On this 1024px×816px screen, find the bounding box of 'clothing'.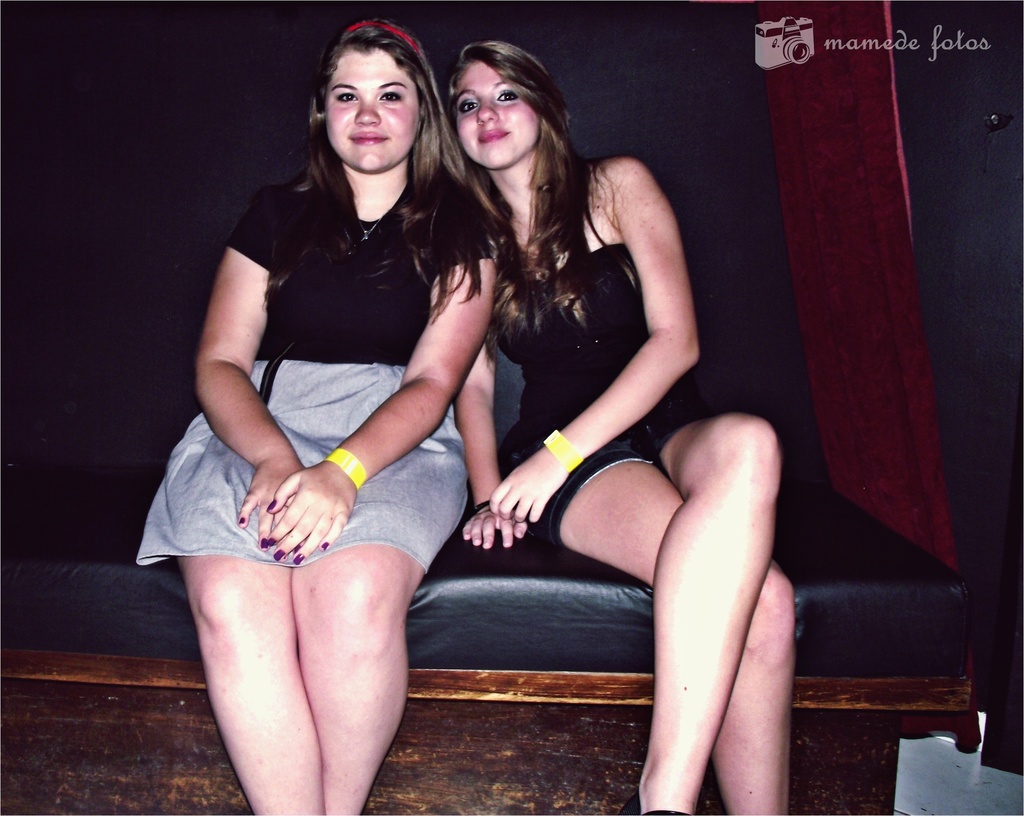
Bounding box: bbox=(156, 133, 399, 624).
